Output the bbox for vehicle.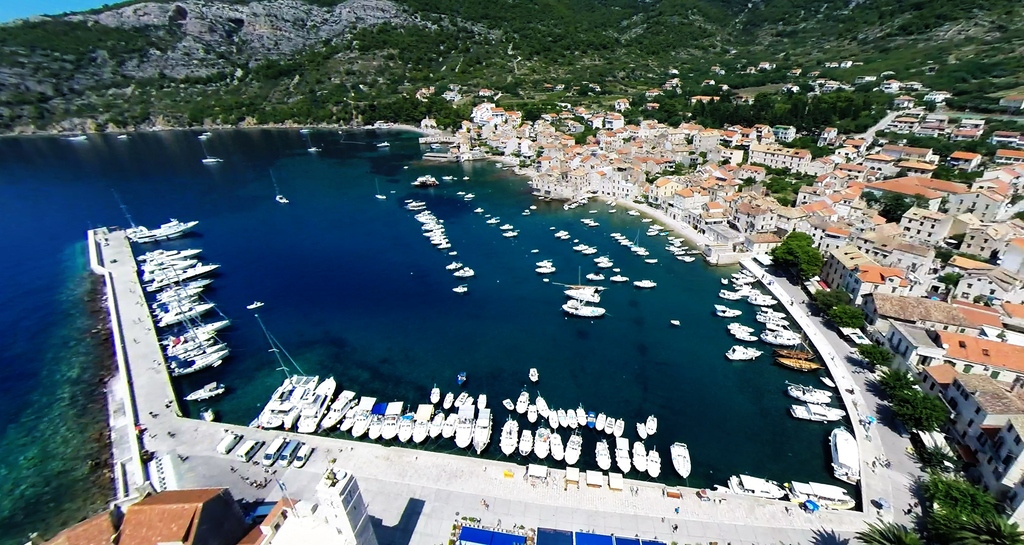
x1=735 y1=330 x2=755 y2=341.
